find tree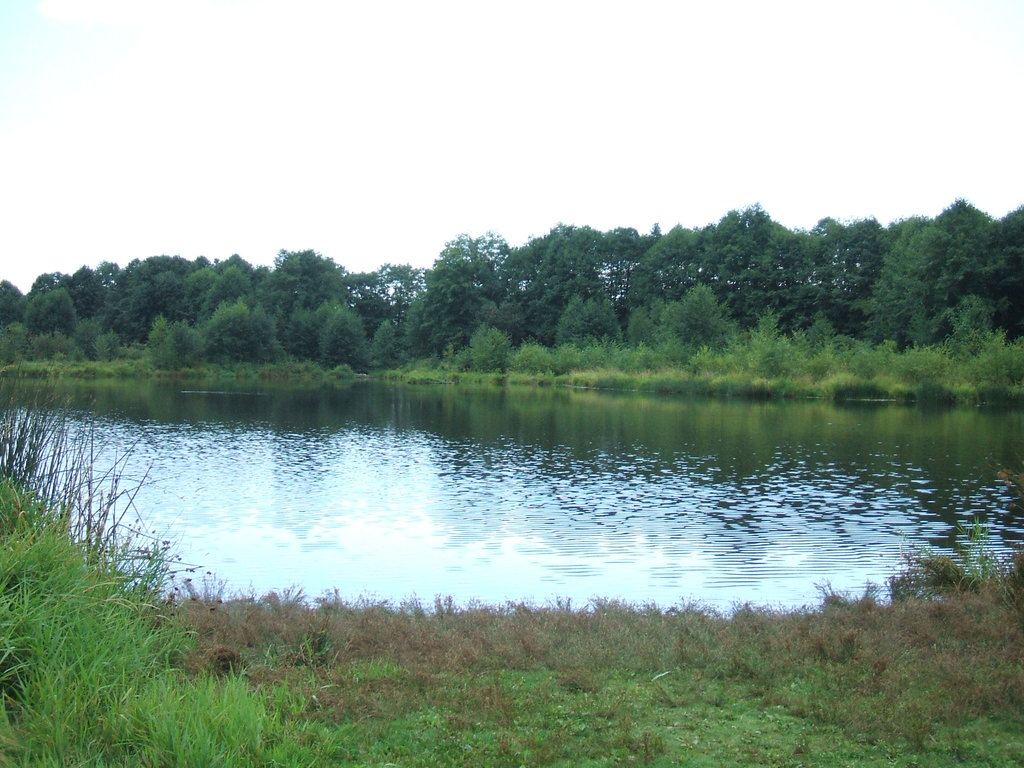
bbox=[559, 292, 629, 357]
